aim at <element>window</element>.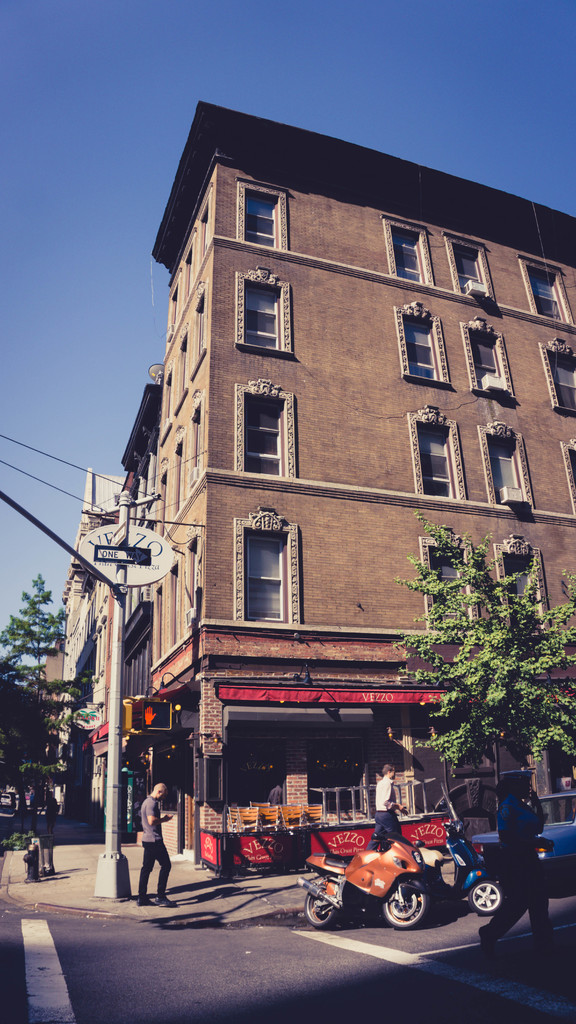
Aimed at locate(154, 575, 164, 658).
